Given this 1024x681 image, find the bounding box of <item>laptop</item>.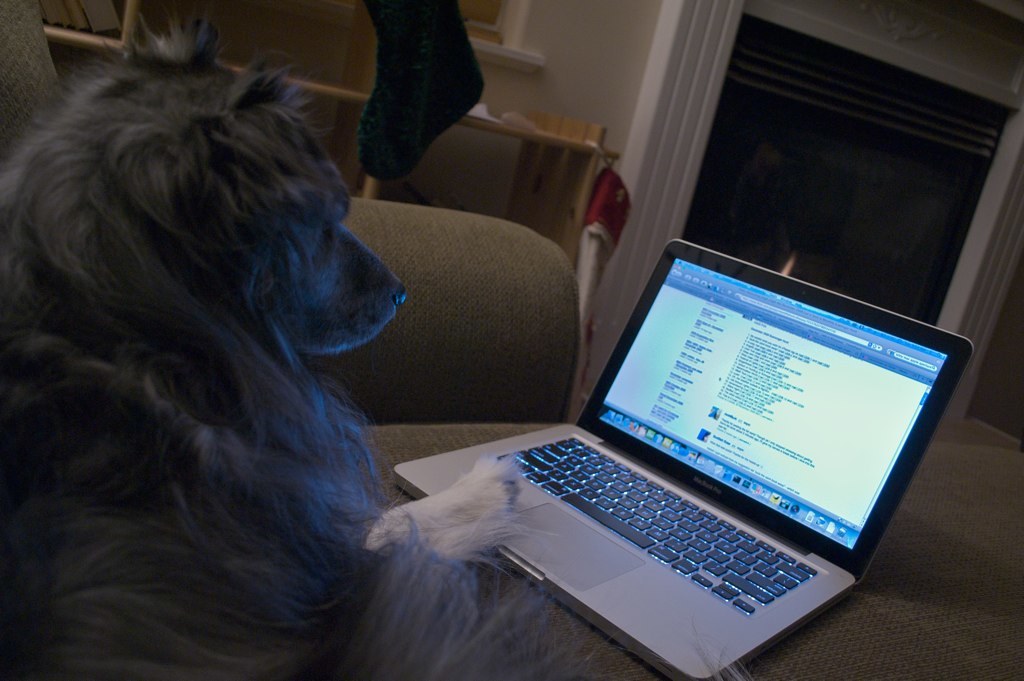
bbox=[372, 237, 955, 668].
